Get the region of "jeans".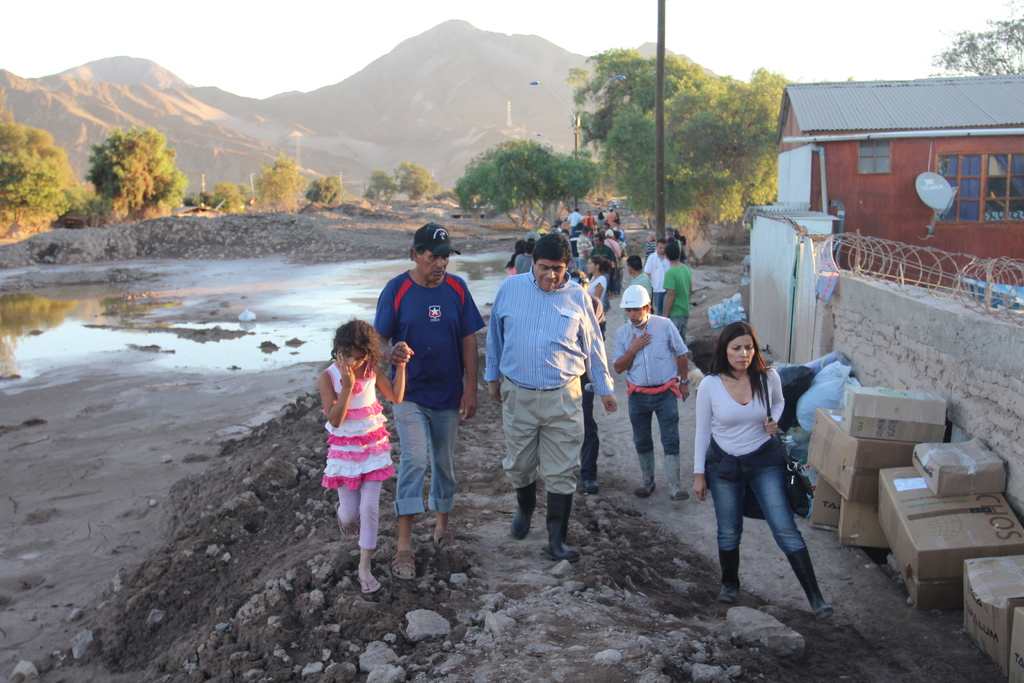
393 403 456 513.
